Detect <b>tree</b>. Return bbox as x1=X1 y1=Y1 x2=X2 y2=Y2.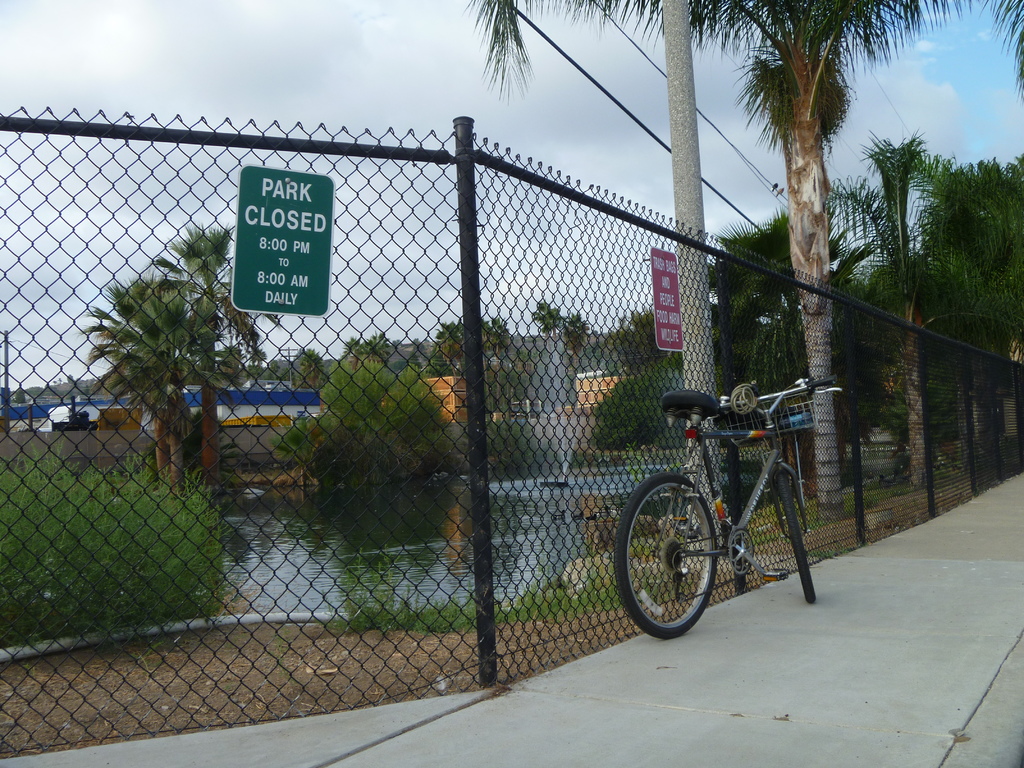
x1=141 y1=368 x2=200 y2=520.
